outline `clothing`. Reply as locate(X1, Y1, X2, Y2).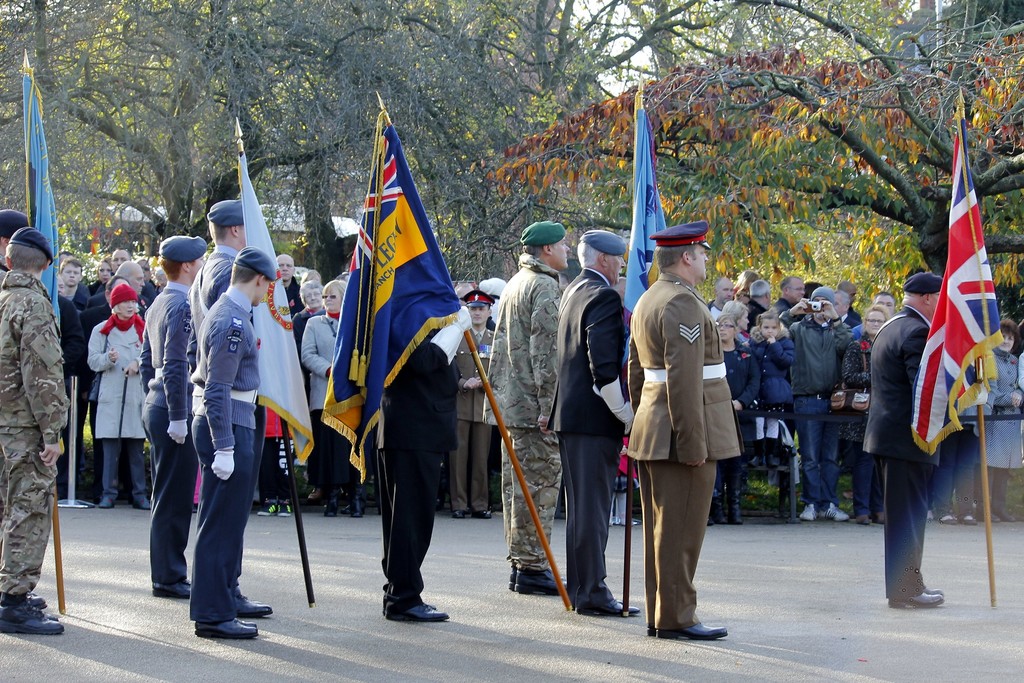
locate(184, 240, 239, 379).
